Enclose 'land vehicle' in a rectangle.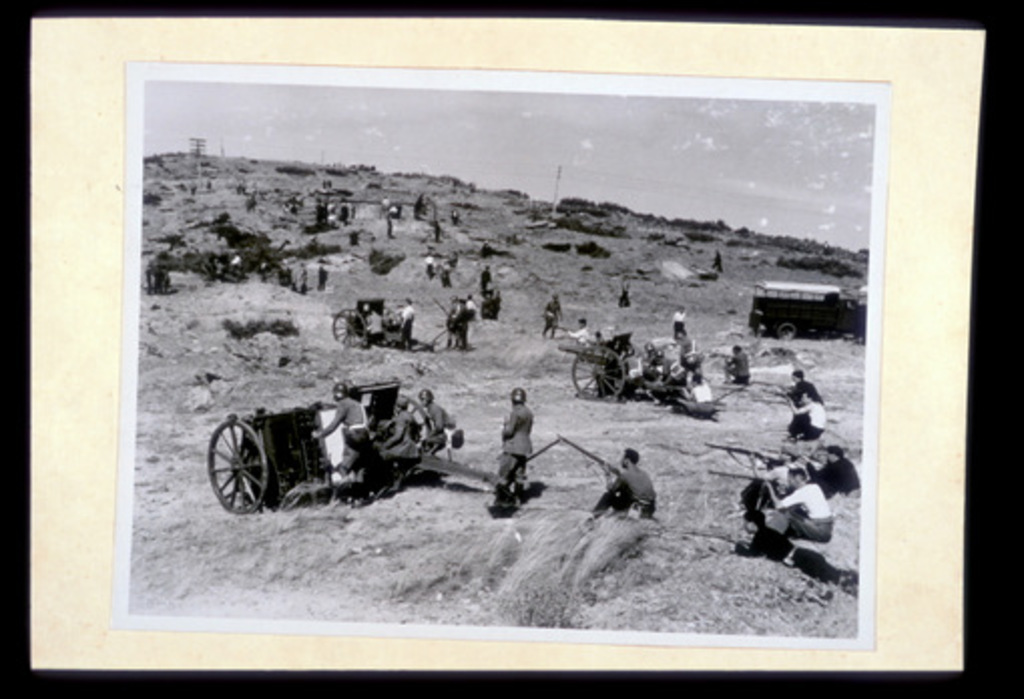
left=207, top=384, right=490, bottom=512.
